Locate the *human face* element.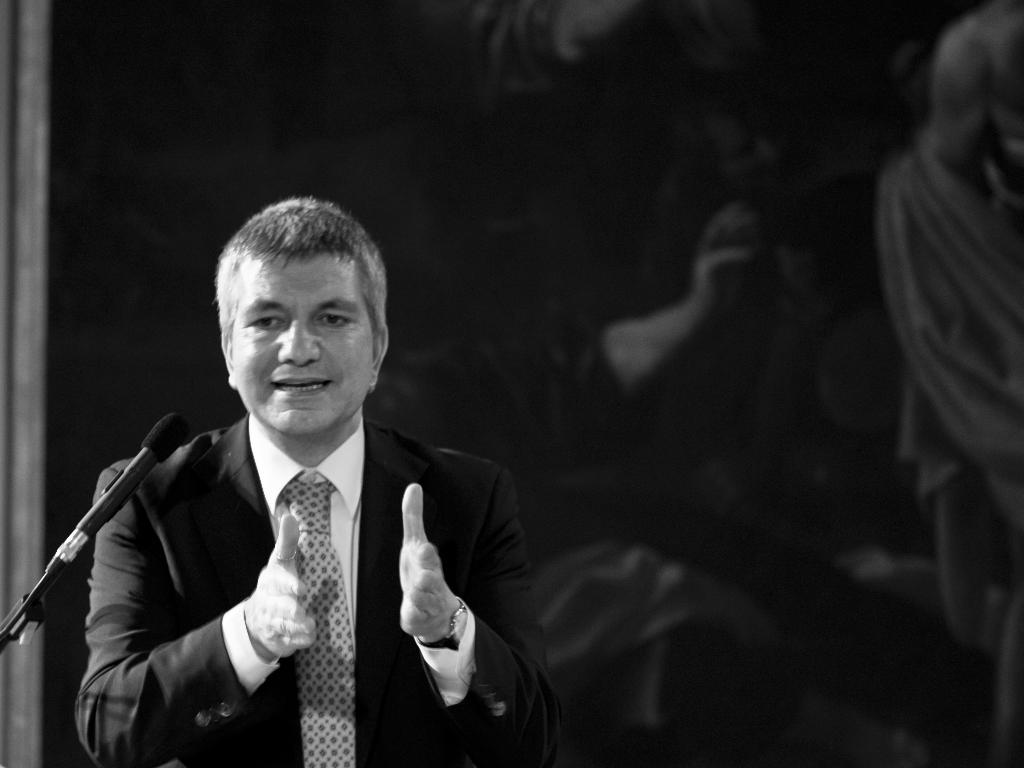
Element bbox: <bbox>231, 248, 370, 434</bbox>.
